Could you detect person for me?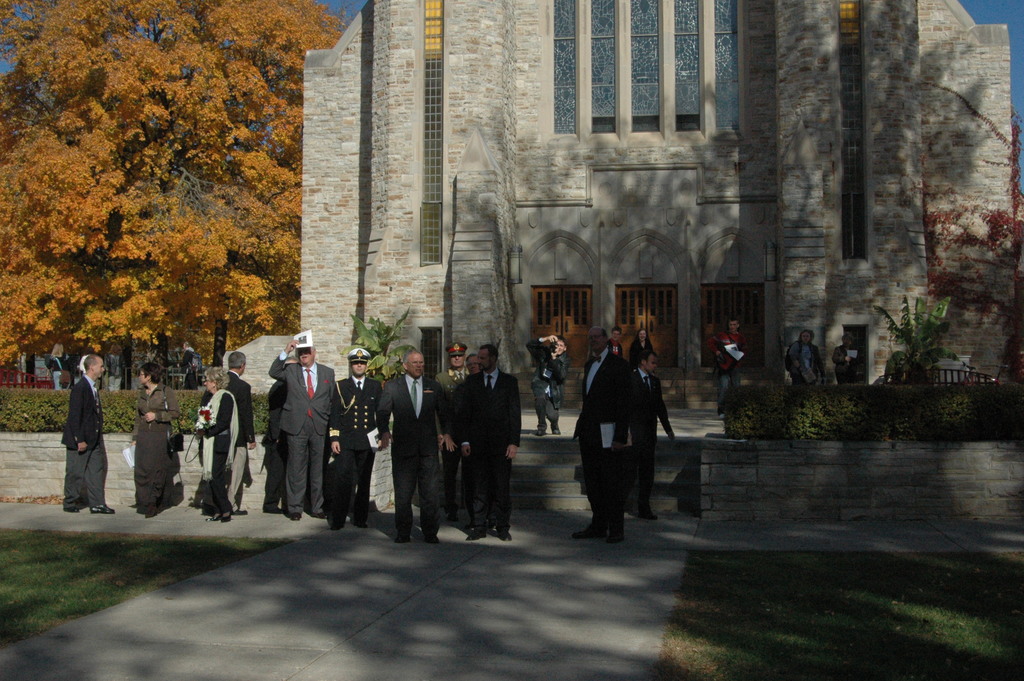
Detection result: rect(430, 339, 470, 524).
